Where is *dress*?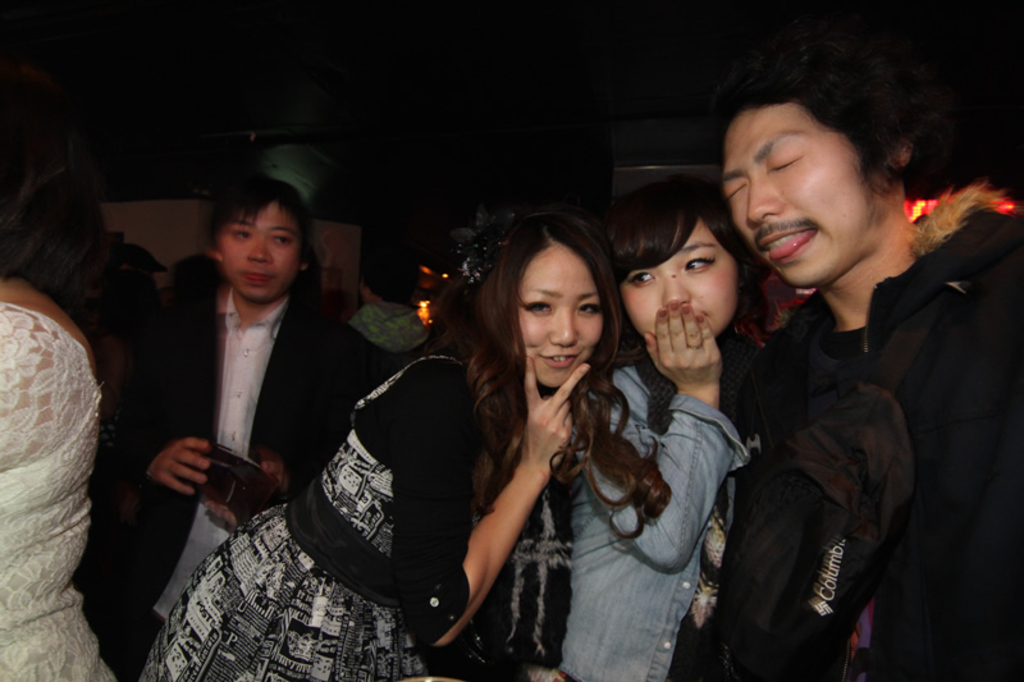
(x1=0, y1=298, x2=118, y2=681).
